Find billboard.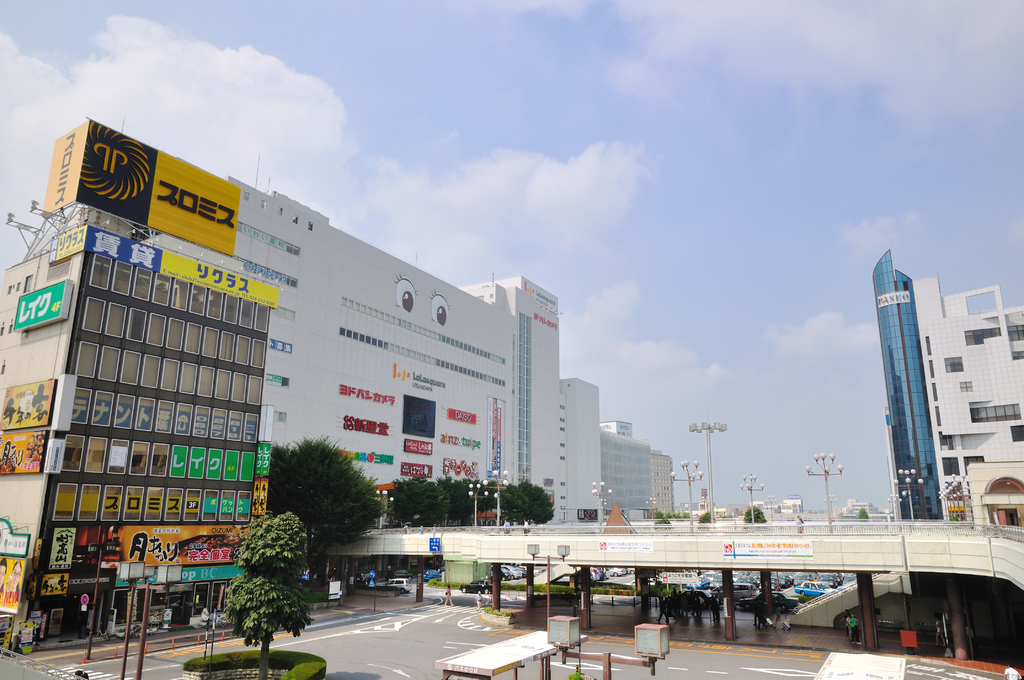
{"left": 2, "top": 432, "right": 56, "bottom": 470}.
